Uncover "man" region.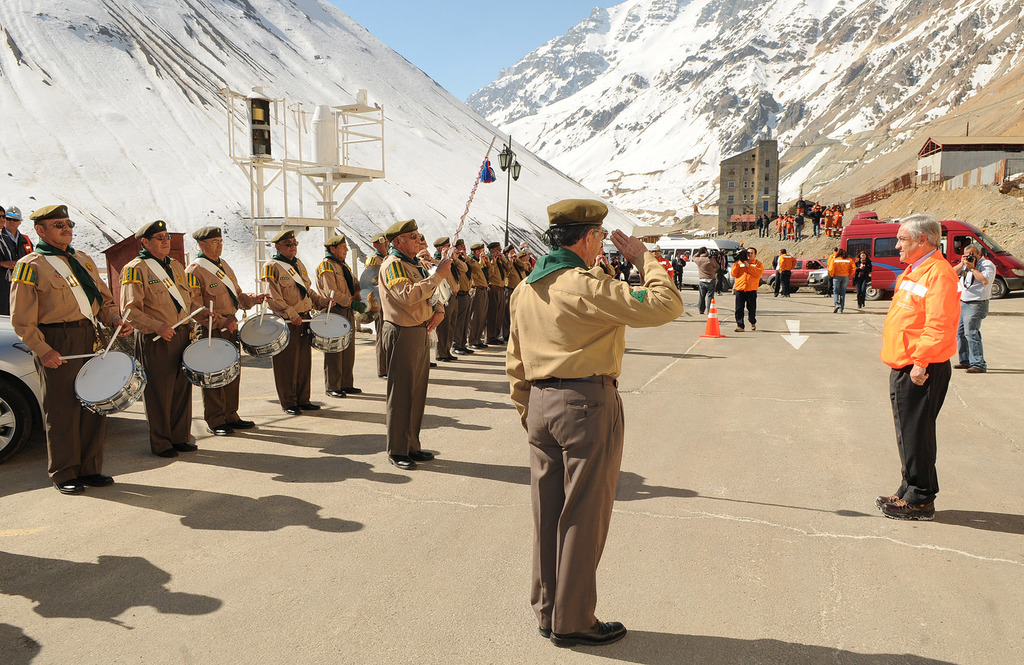
Uncovered: [376,215,449,477].
